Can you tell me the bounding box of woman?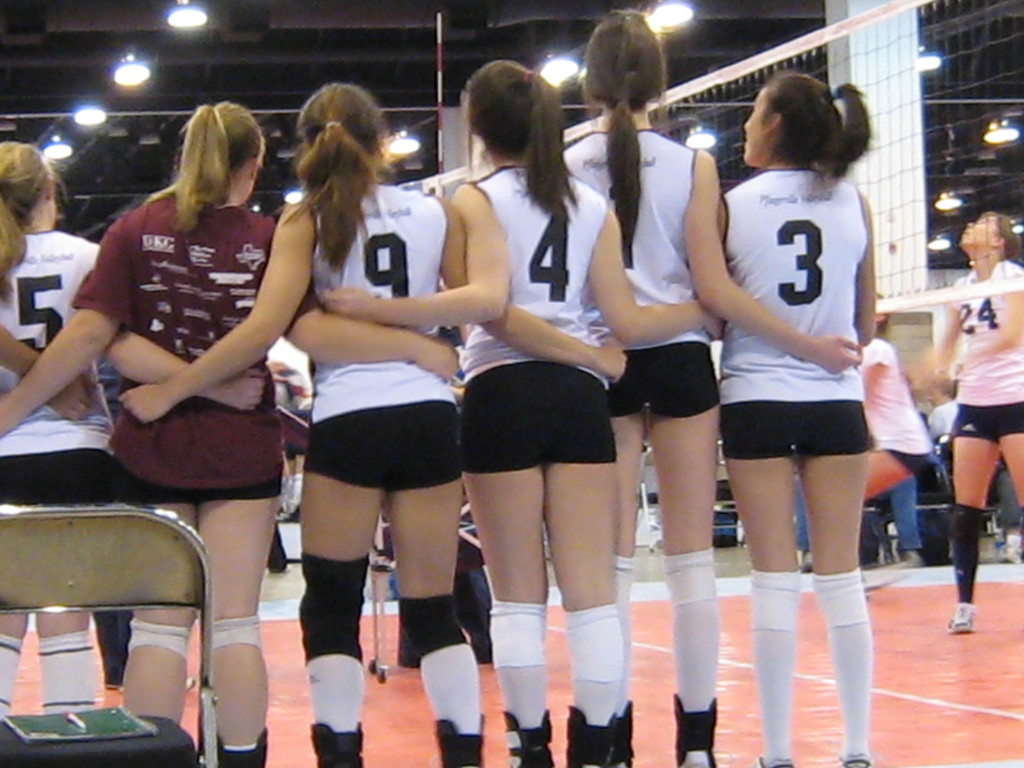
[left=0, top=108, right=459, bottom=767].
